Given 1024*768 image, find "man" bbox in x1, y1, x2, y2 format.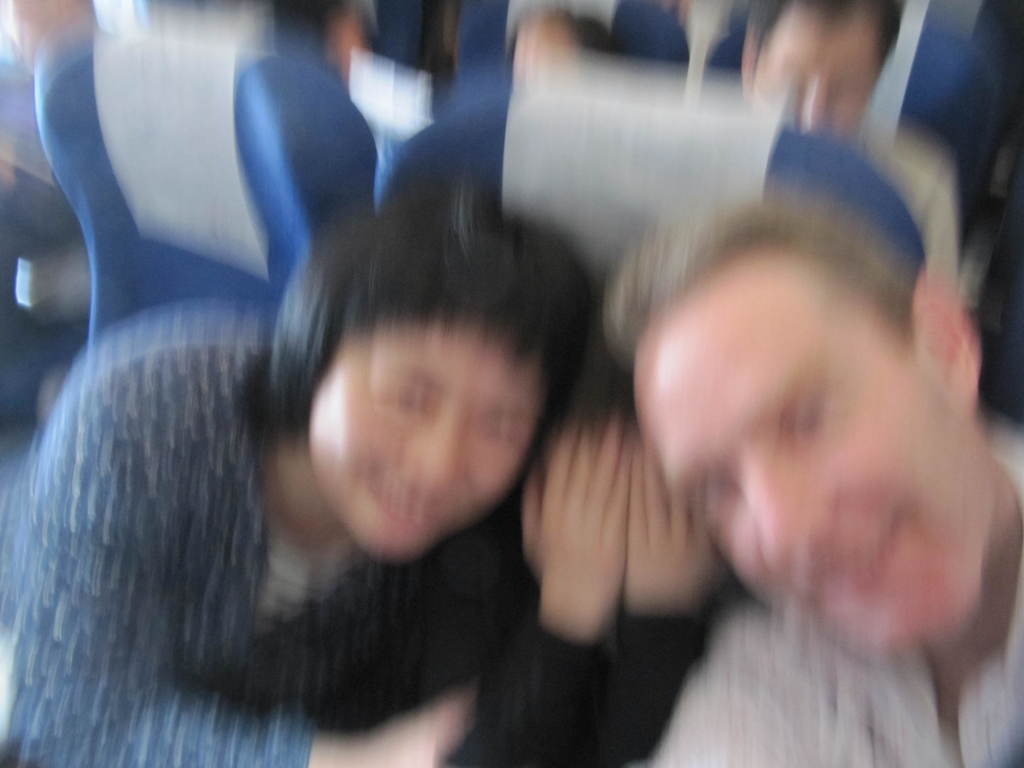
332, 0, 443, 204.
